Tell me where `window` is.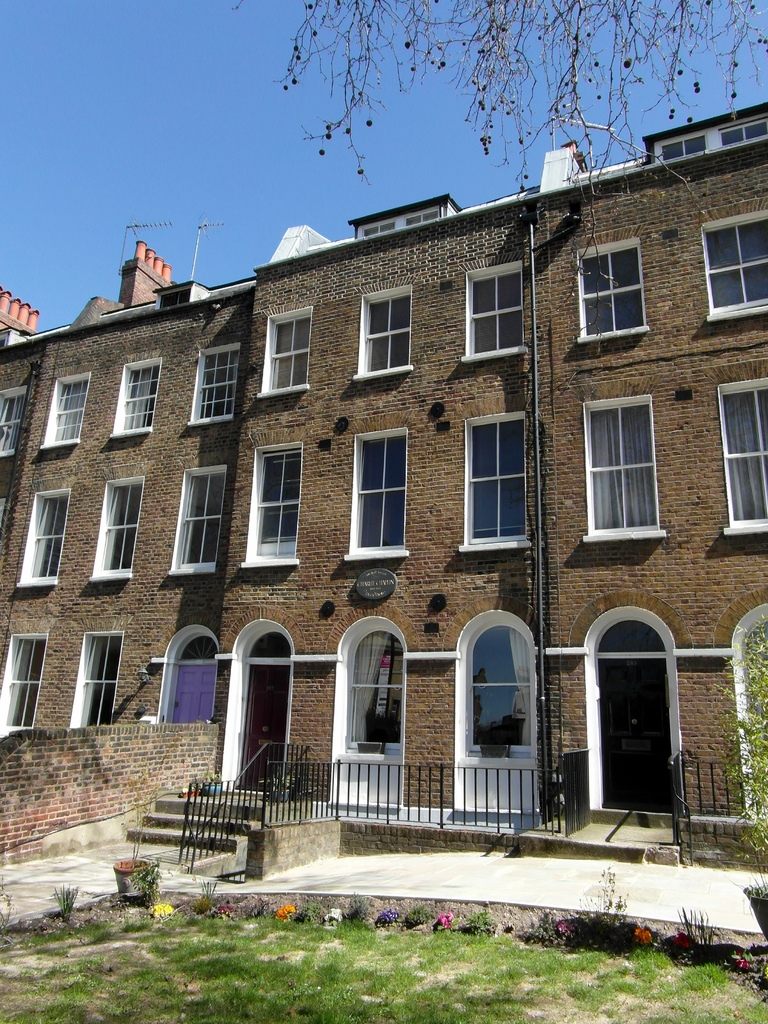
`window` is at pyautogui.locateOnScreen(580, 371, 674, 550).
